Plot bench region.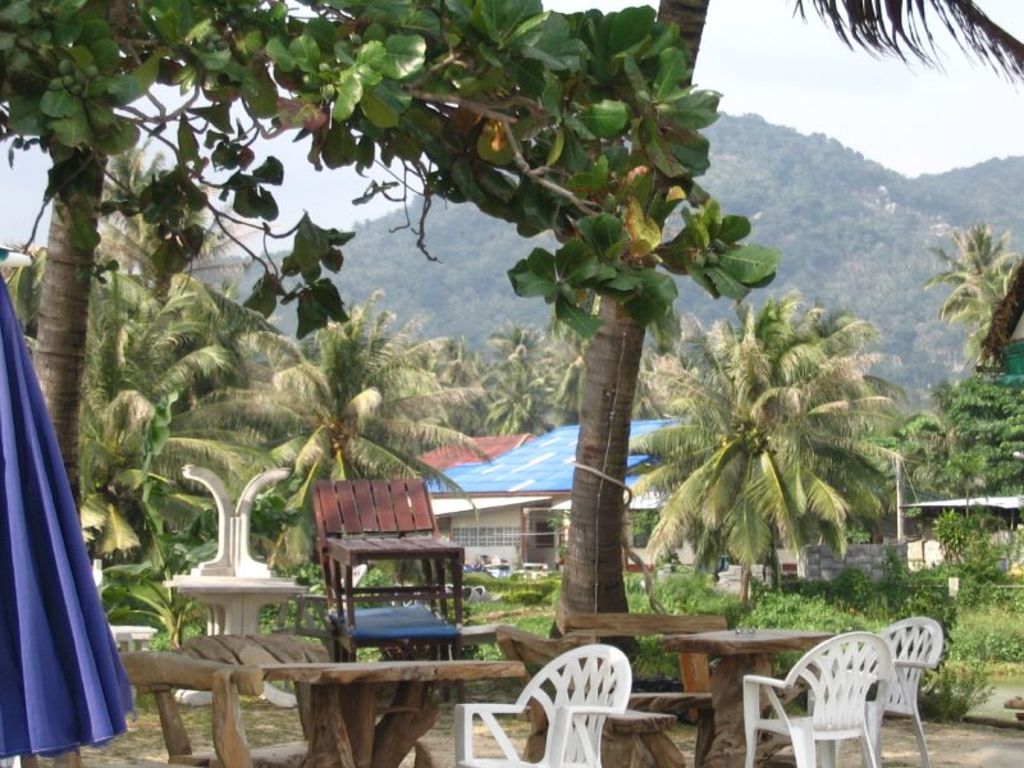
Plotted at detection(115, 648, 302, 767).
